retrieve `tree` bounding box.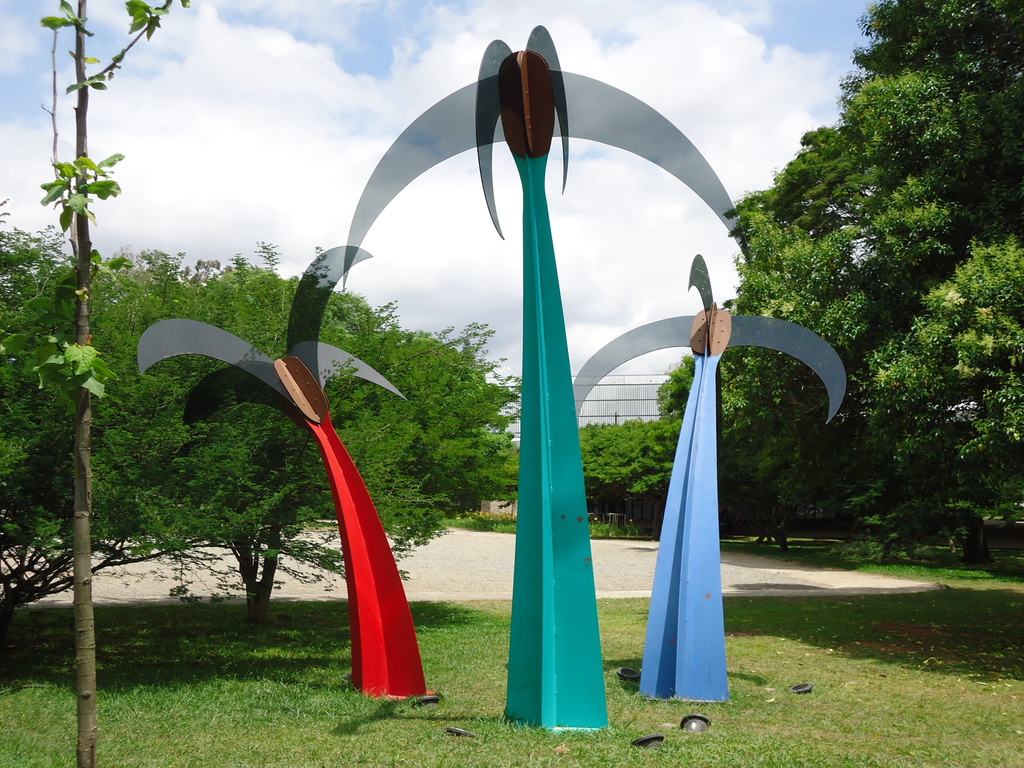
Bounding box: box(40, 0, 196, 767).
